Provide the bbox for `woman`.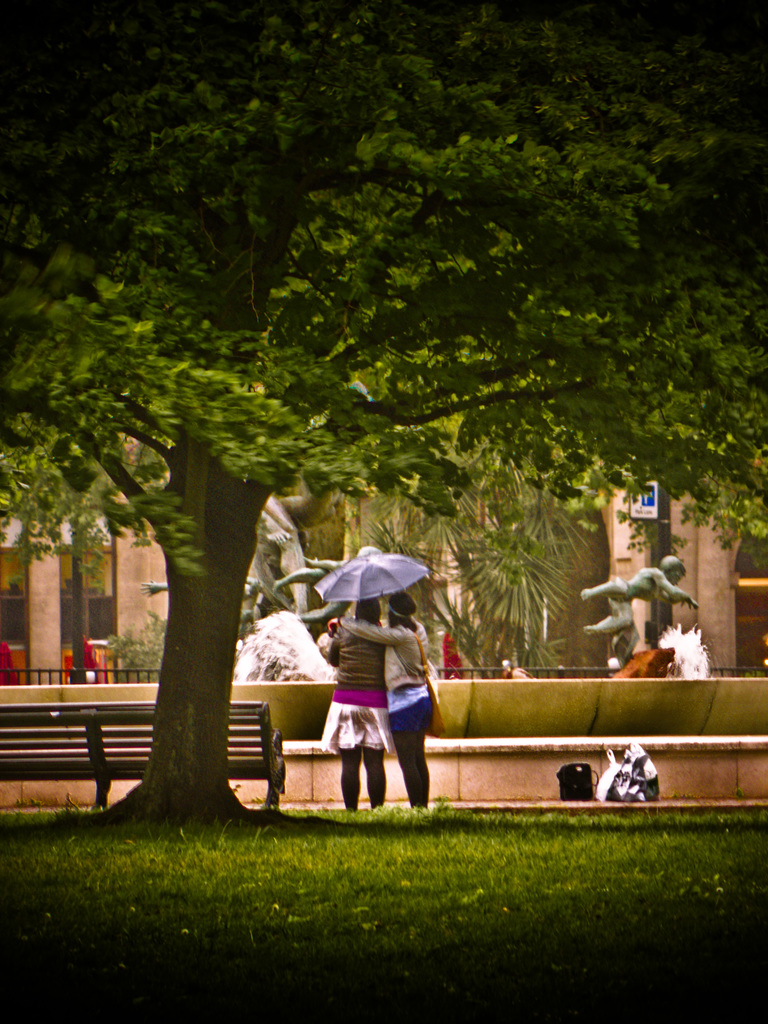
detection(323, 600, 396, 806).
